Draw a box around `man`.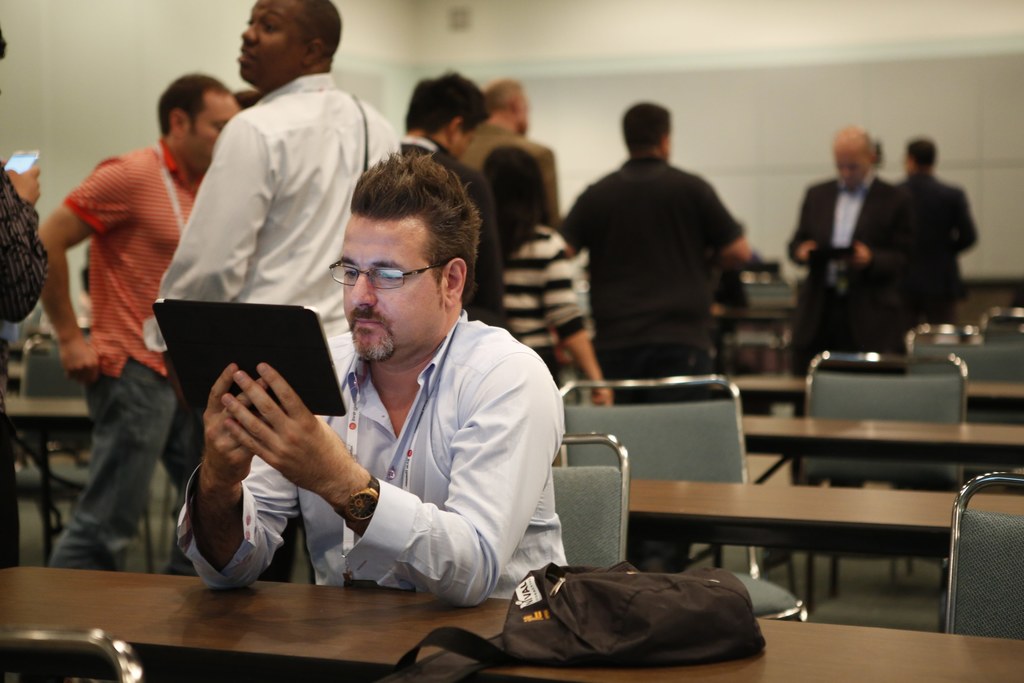
region(22, 75, 238, 570).
